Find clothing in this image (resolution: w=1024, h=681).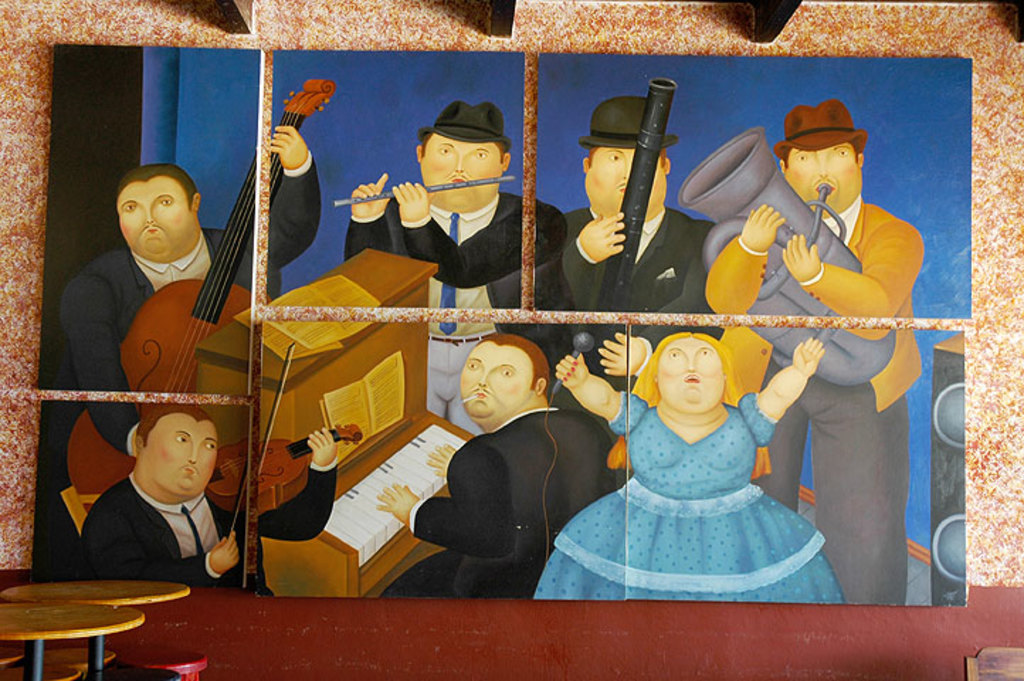
[x1=529, y1=384, x2=848, y2=602].
